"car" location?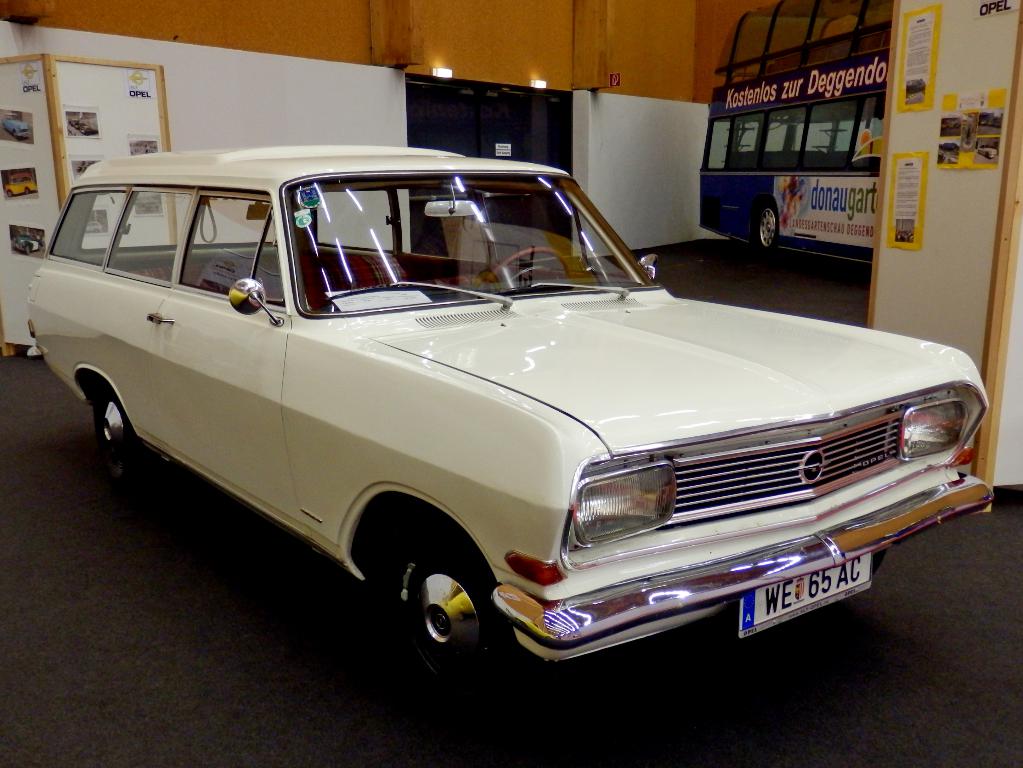
BBox(21, 132, 999, 707)
